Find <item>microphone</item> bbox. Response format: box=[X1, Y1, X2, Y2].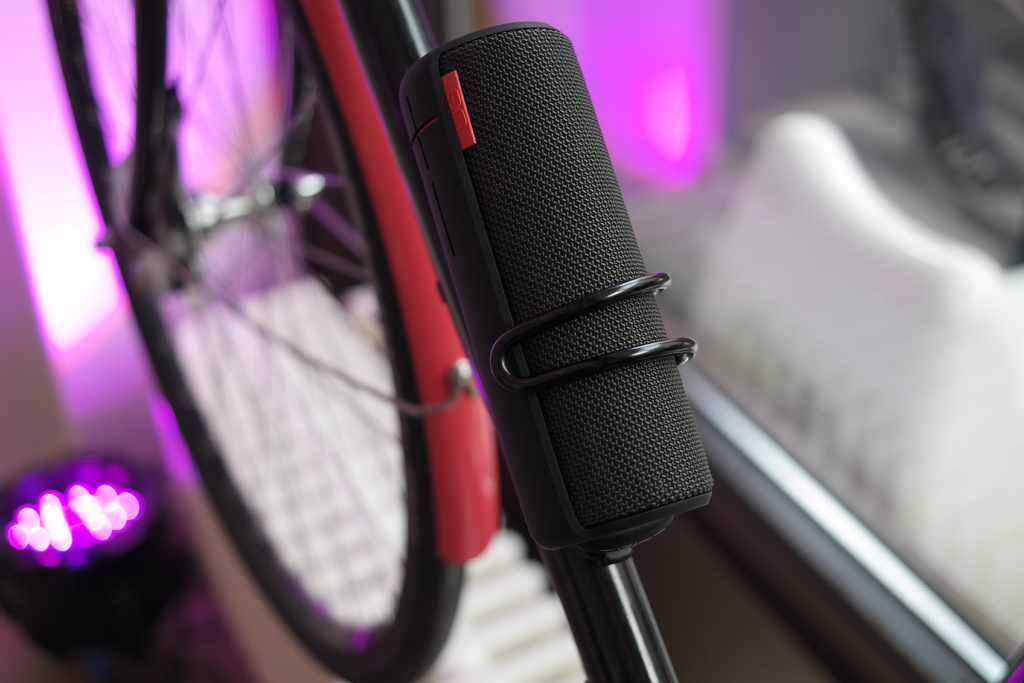
box=[392, 15, 715, 682].
